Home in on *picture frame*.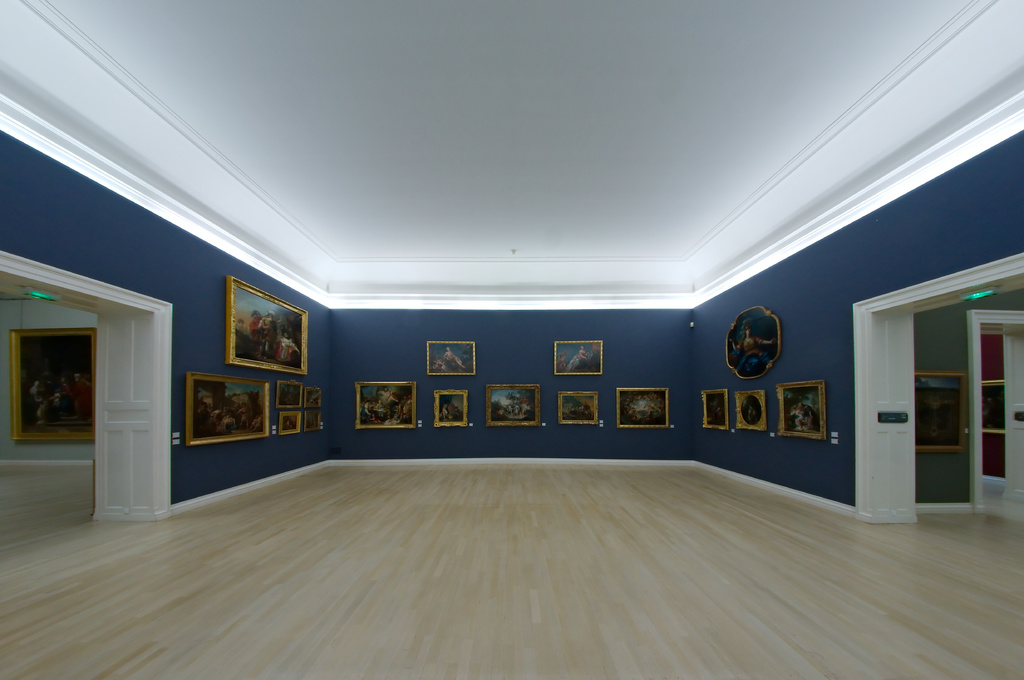
Homed in at select_region(488, 383, 541, 429).
